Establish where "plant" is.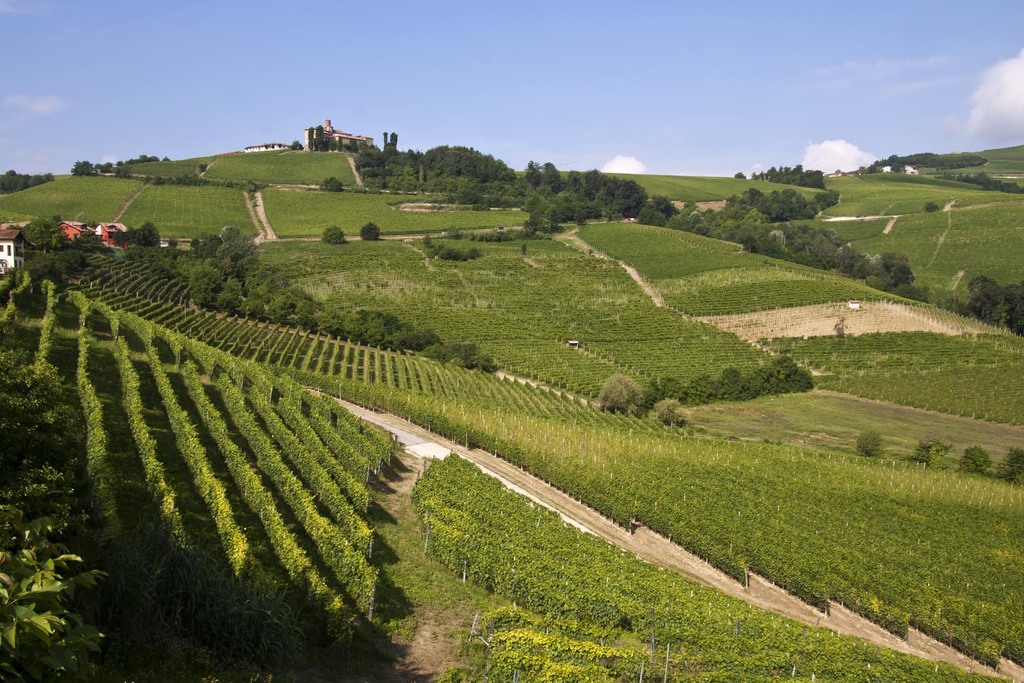
Established at box=[472, 197, 491, 212].
